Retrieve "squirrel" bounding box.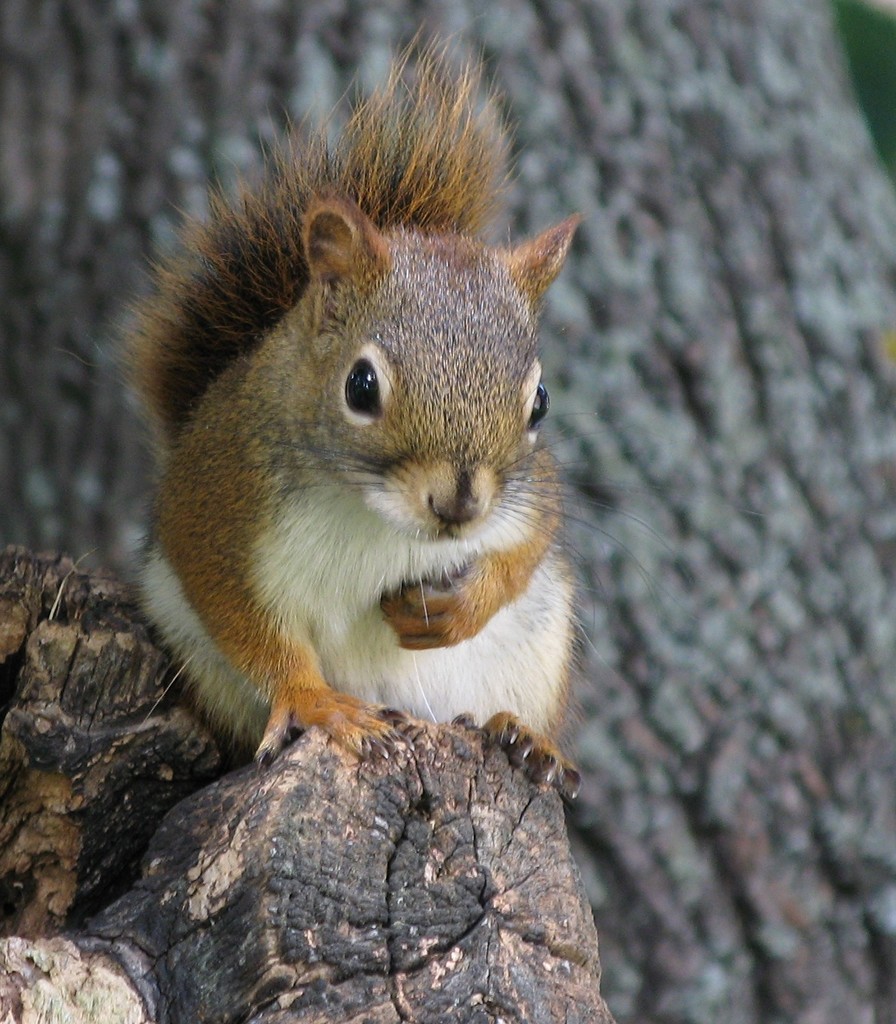
Bounding box: pyautogui.locateOnScreen(73, 11, 783, 798).
